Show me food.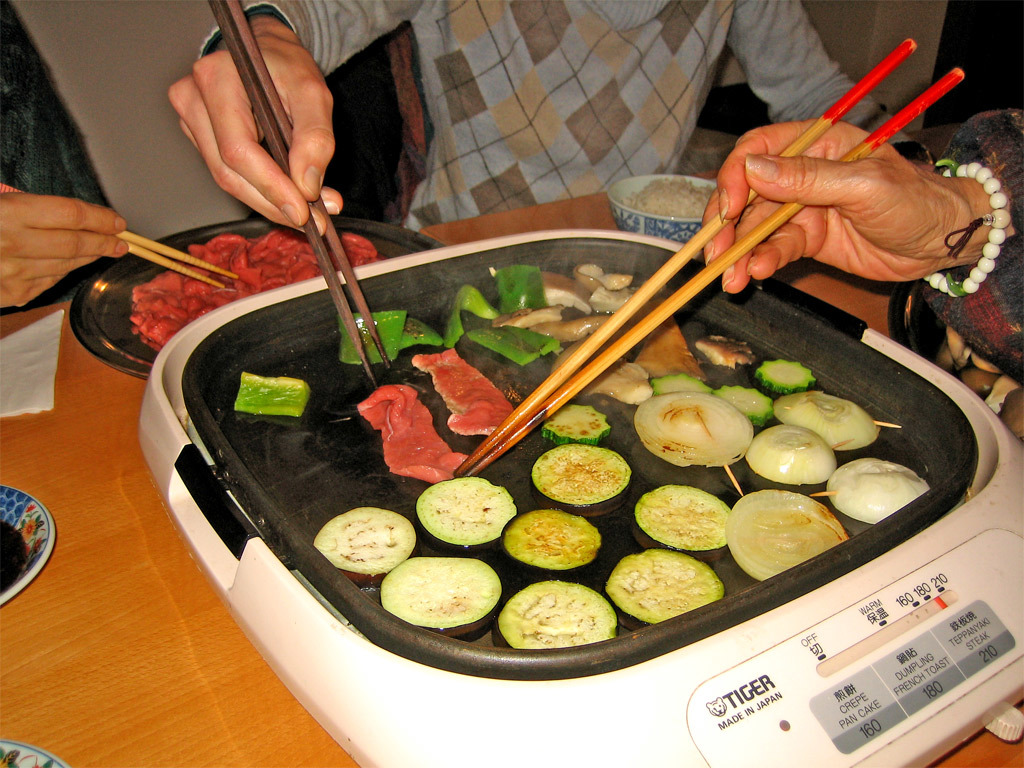
food is here: [x1=743, y1=424, x2=841, y2=489].
